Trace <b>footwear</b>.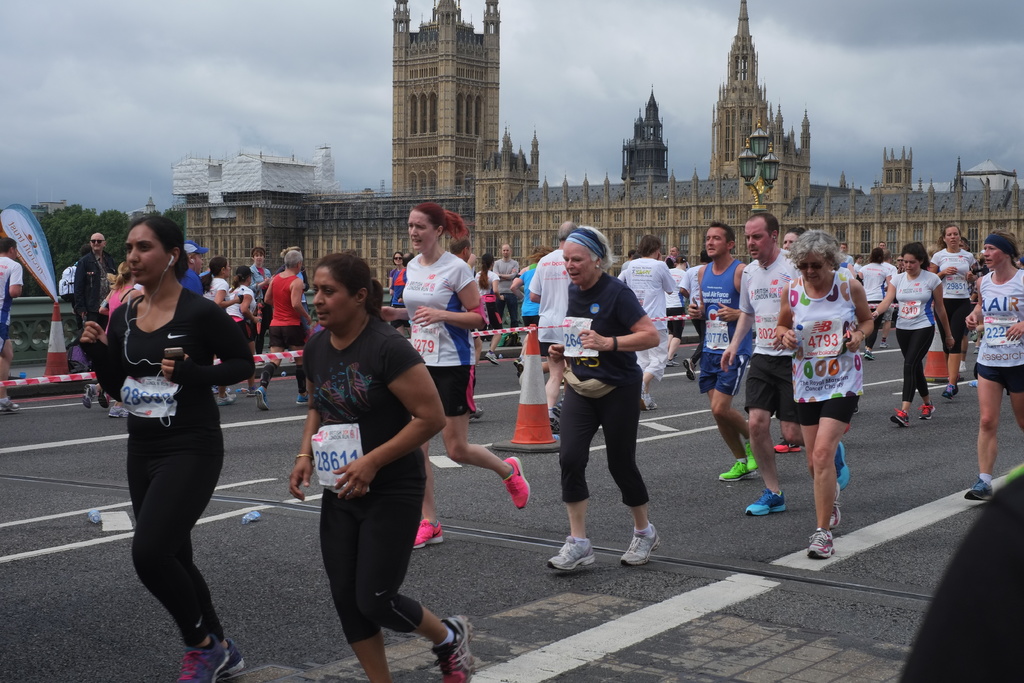
Traced to 412 516 442 549.
